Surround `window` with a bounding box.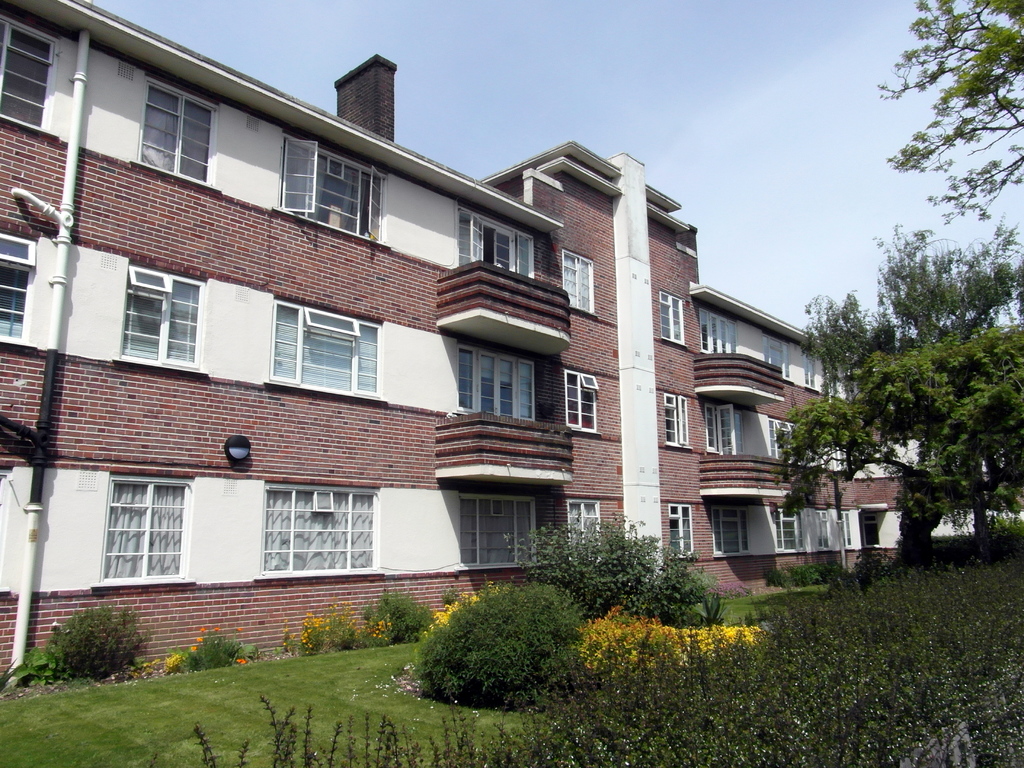
left=712, top=511, right=748, bottom=558.
